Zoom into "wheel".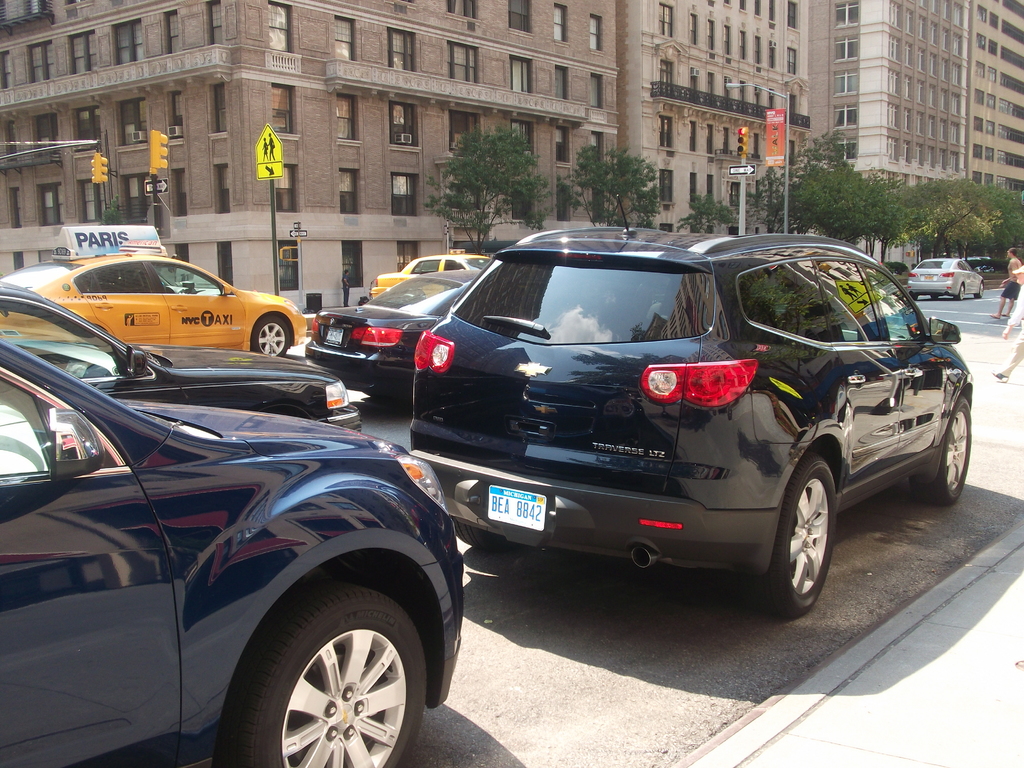
Zoom target: bbox=[909, 289, 912, 294].
